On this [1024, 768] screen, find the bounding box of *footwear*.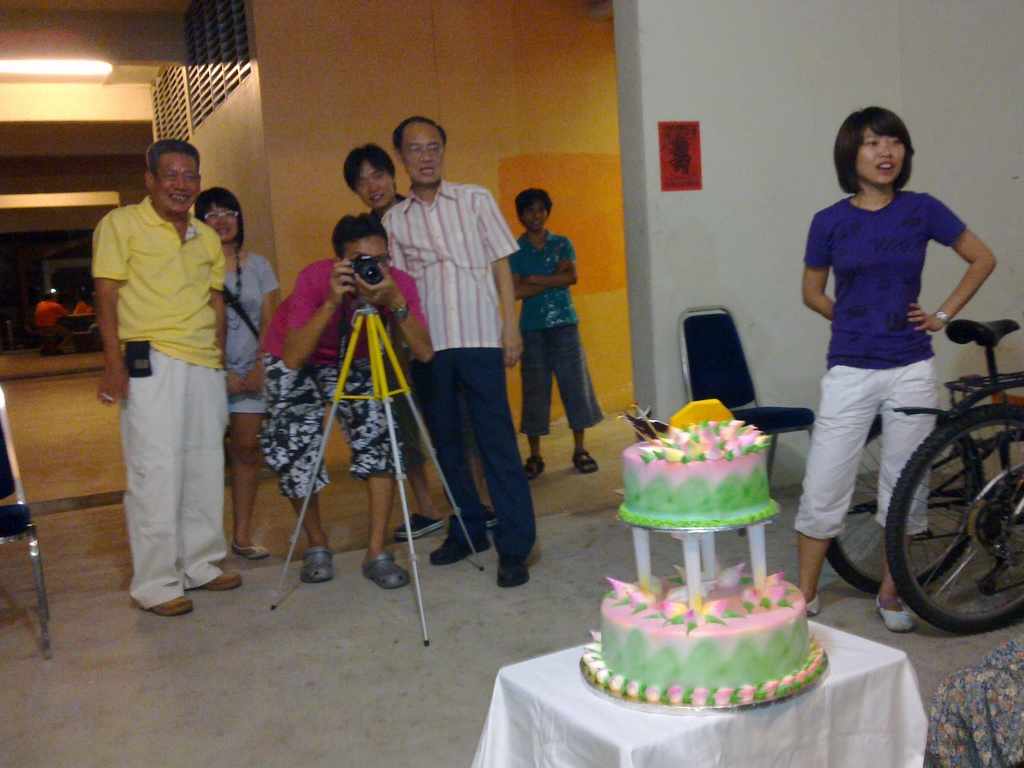
Bounding box: box=[806, 593, 824, 616].
